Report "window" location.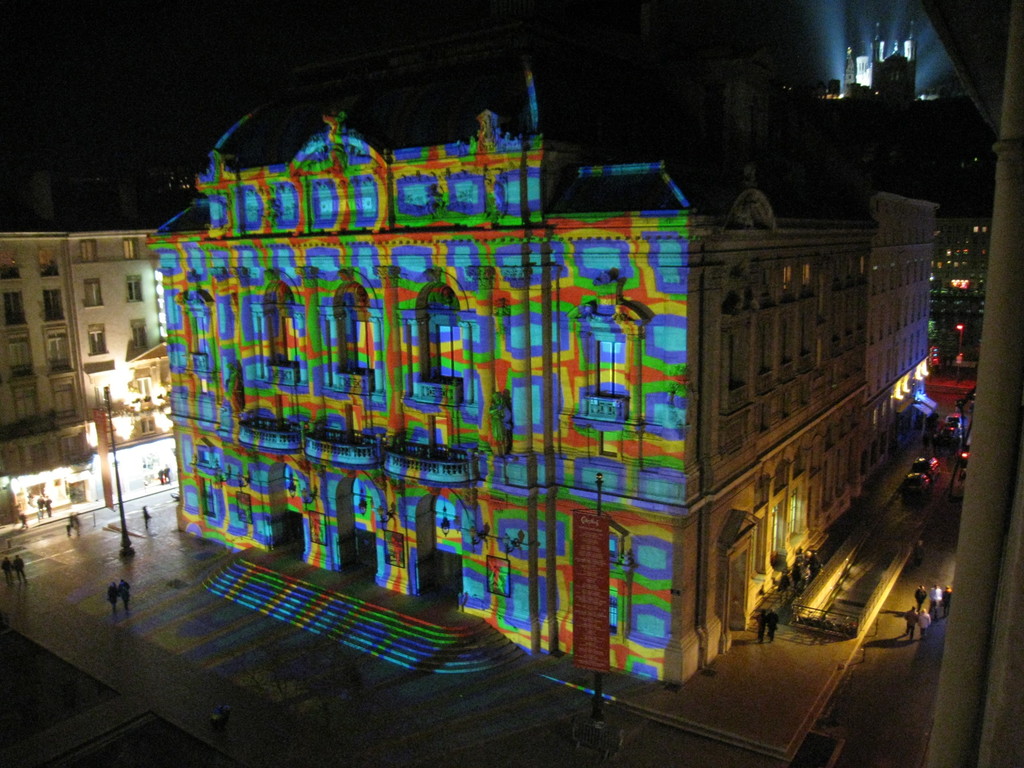
Report: 6/338/31/379.
